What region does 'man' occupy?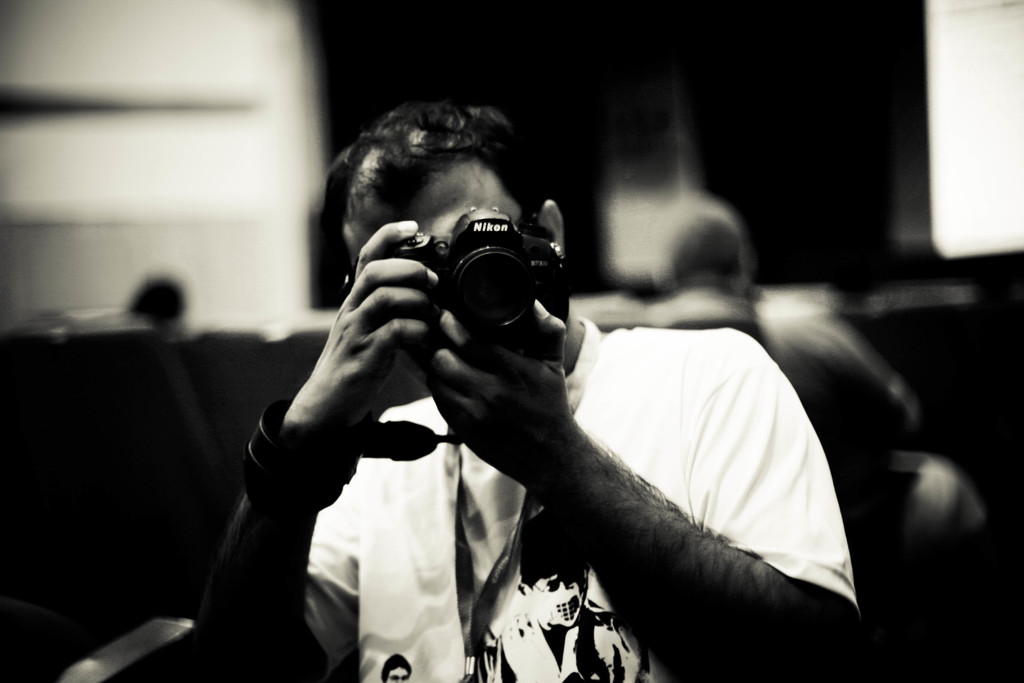
<bbox>484, 513, 659, 682</bbox>.
